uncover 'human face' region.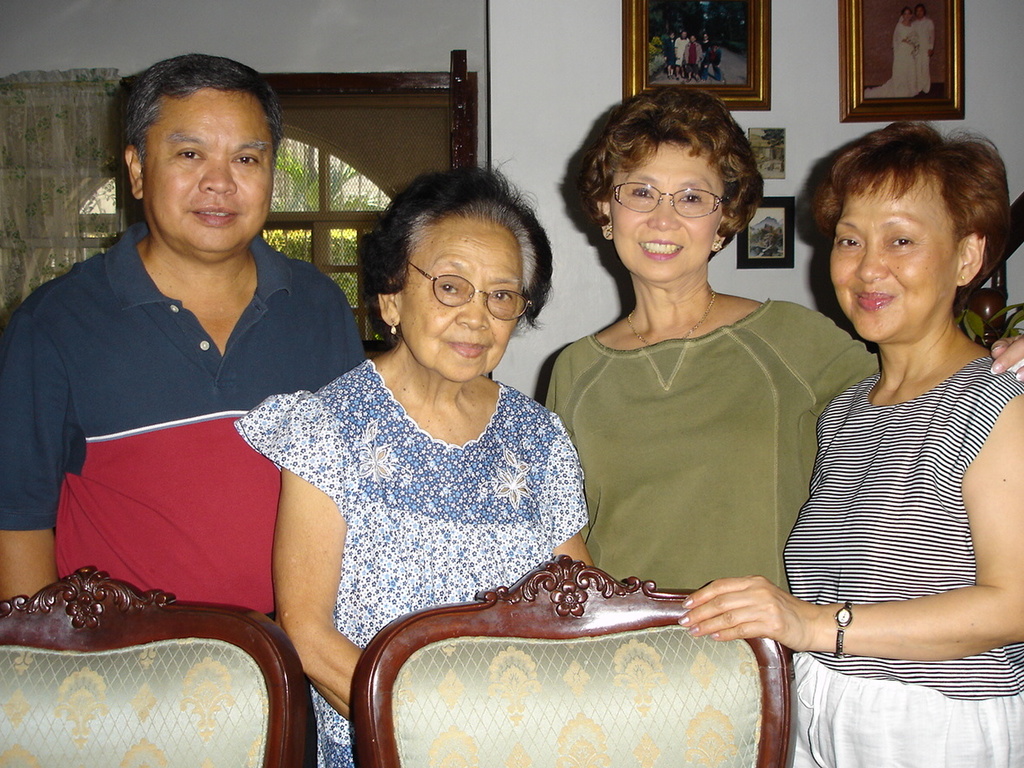
Uncovered: crop(835, 190, 943, 338).
